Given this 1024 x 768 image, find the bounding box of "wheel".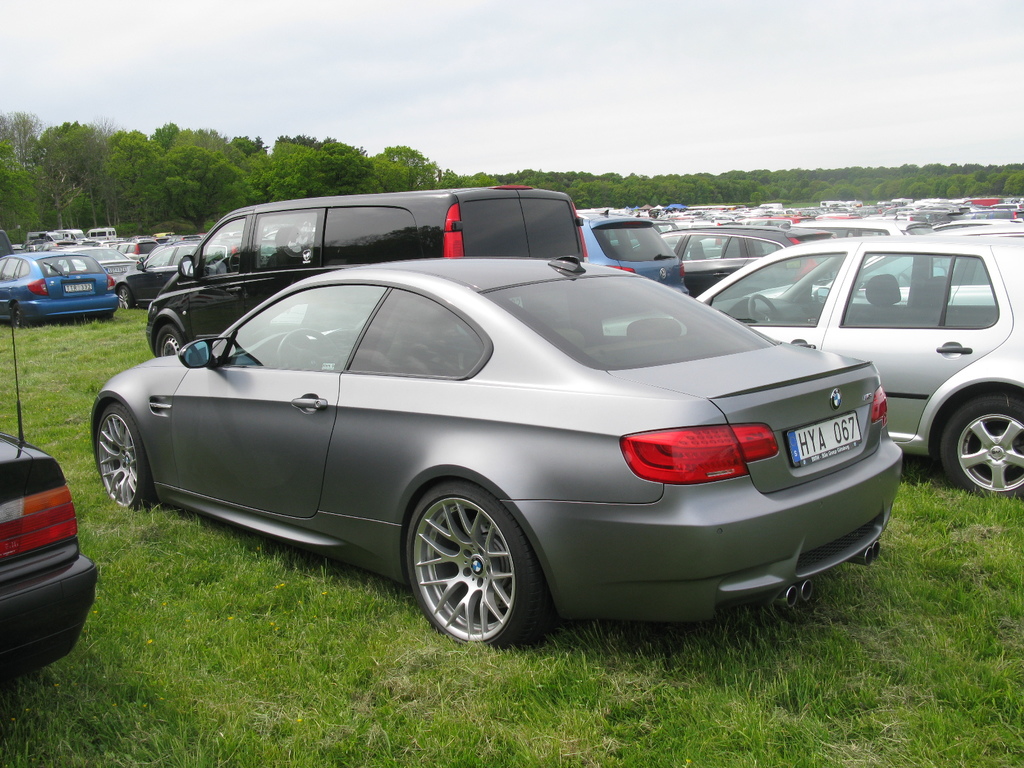
(11, 300, 24, 328).
